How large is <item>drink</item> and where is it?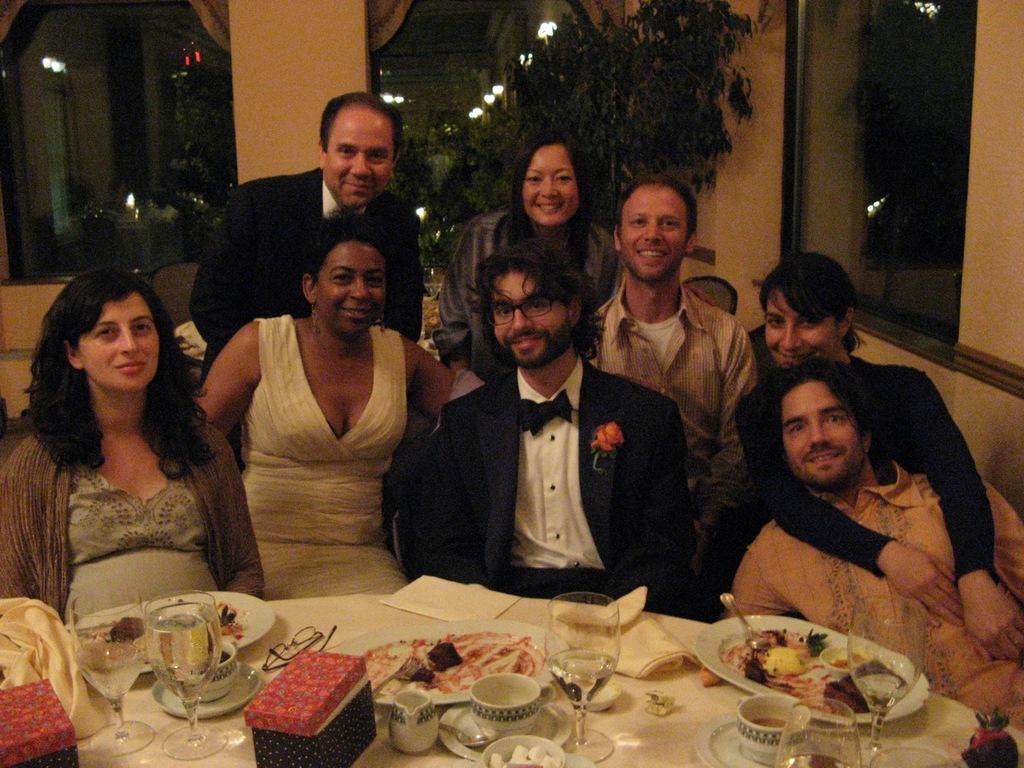
Bounding box: (550, 646, 628, 712).
